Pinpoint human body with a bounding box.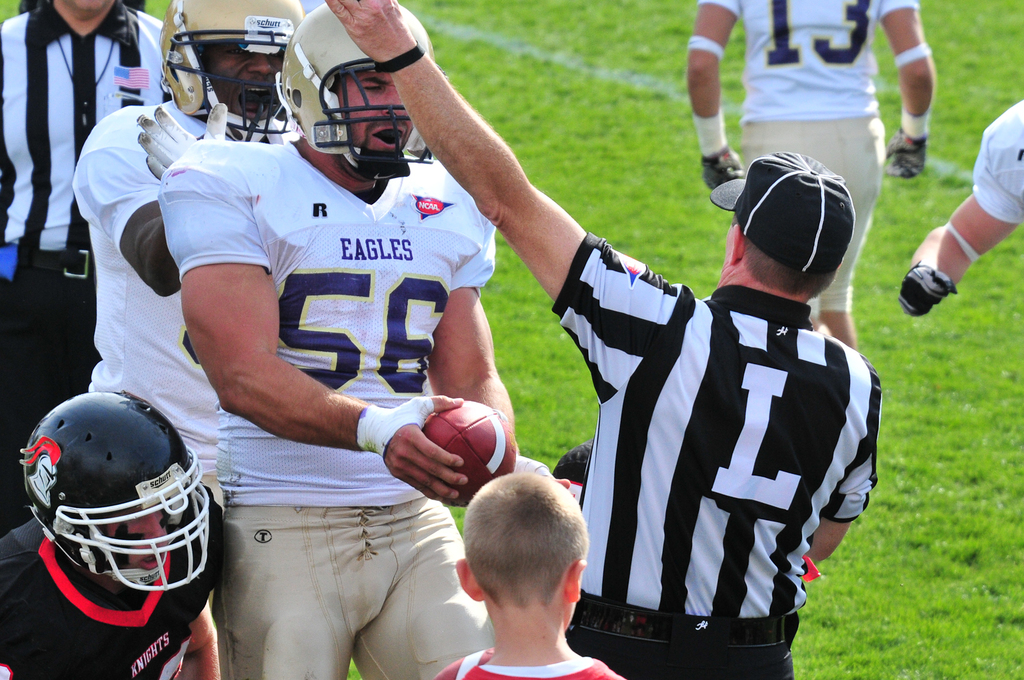
x1=0 y1=0 x2=168 y2=511.
